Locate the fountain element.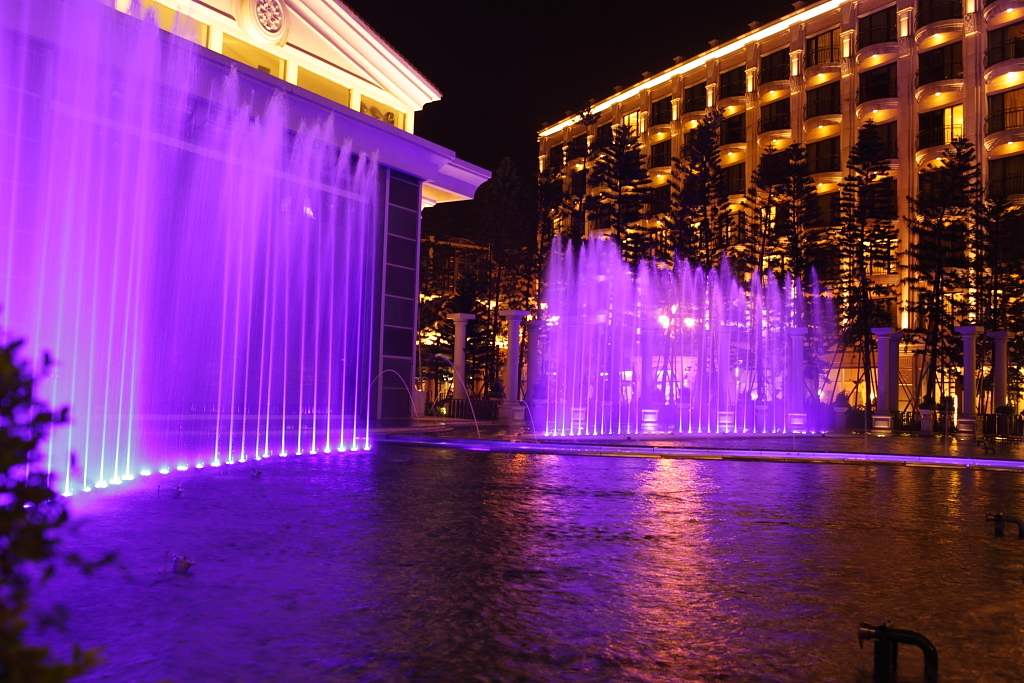
Element bbox: <box>500,180,885,445</box>.
